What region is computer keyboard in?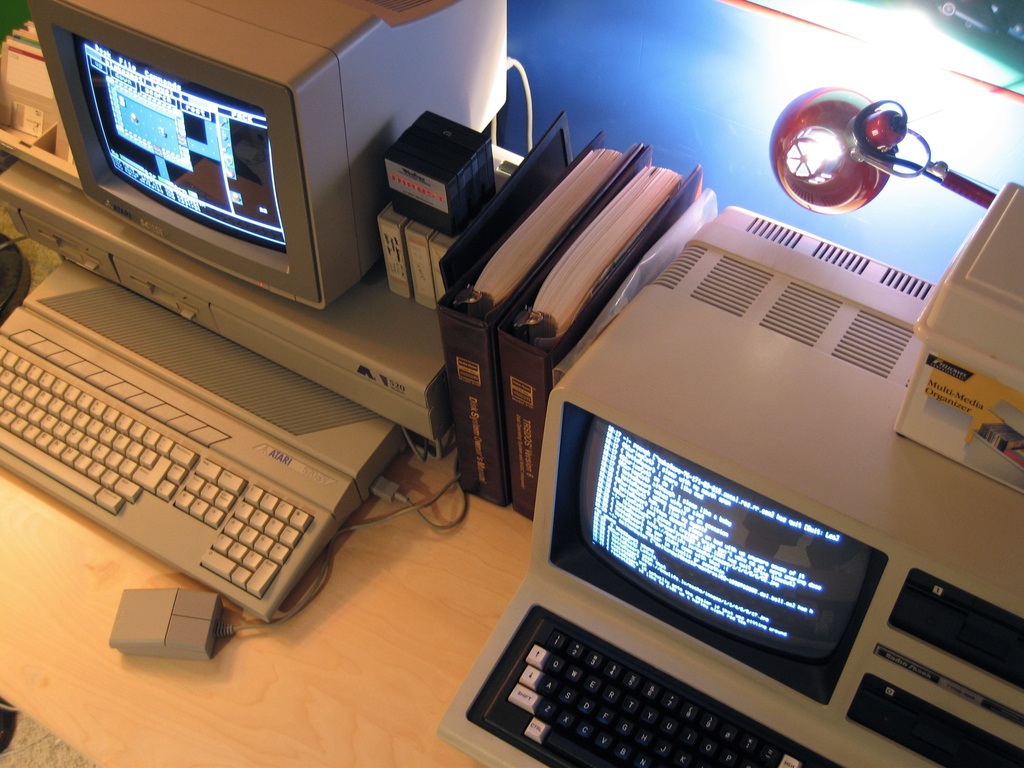
<bbox>0, 321, 318, 603</bbox>.
